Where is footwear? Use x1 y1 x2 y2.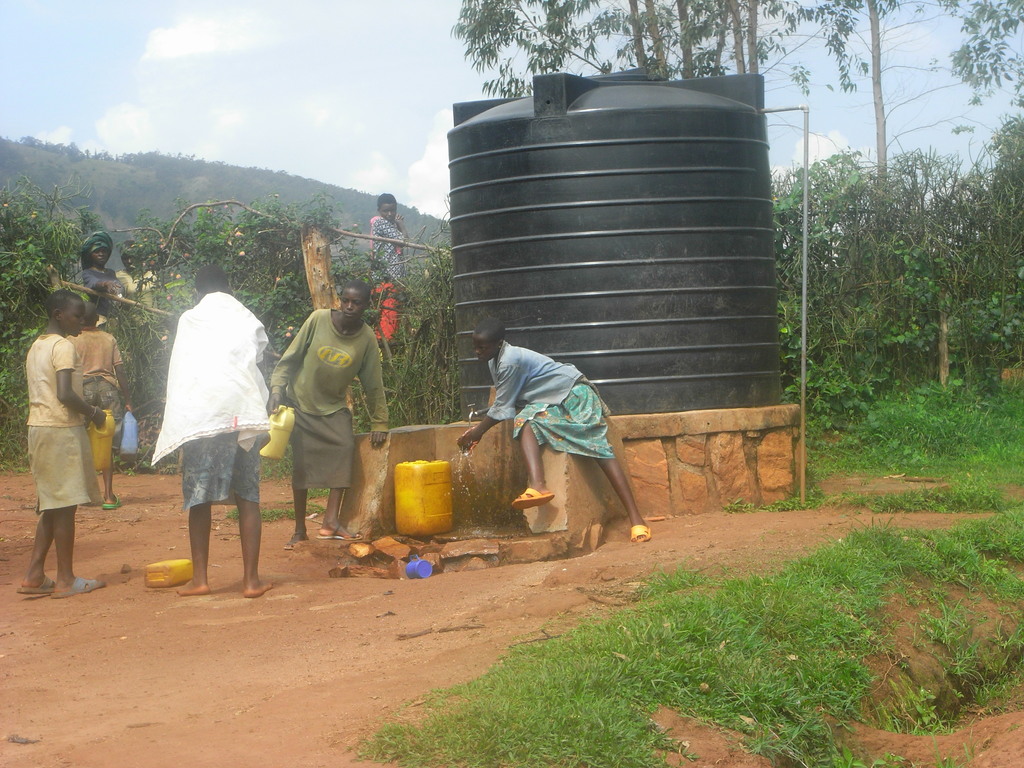
624 523 655 545.
